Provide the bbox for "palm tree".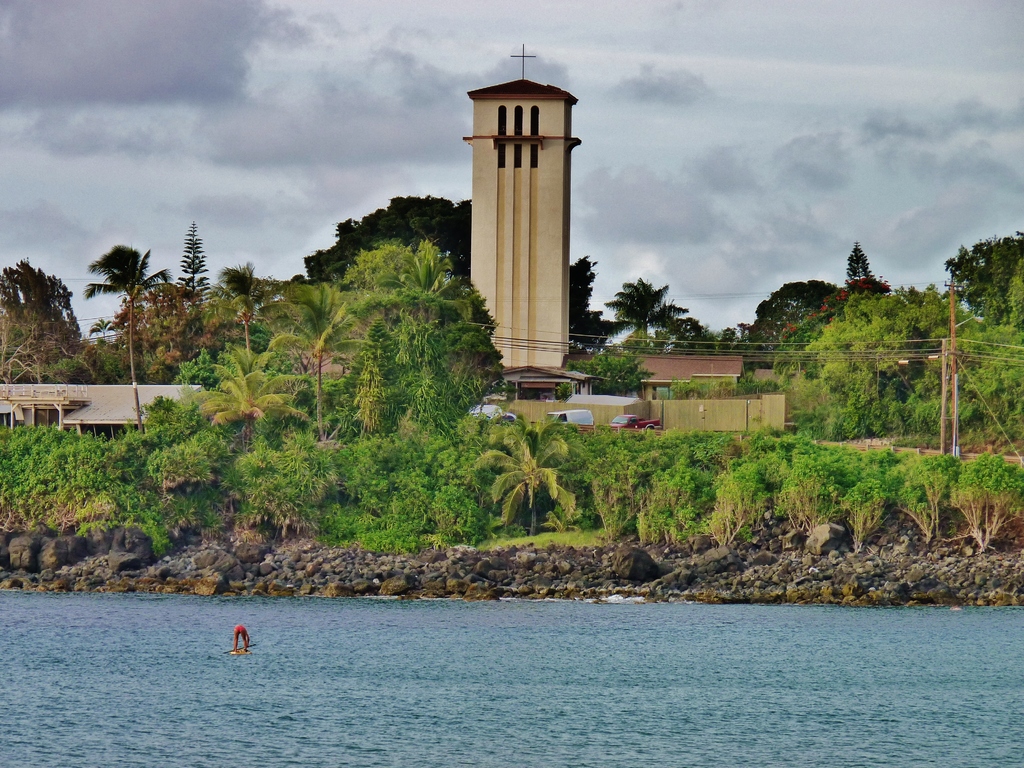
Rect(606, 278, 667, 349).
